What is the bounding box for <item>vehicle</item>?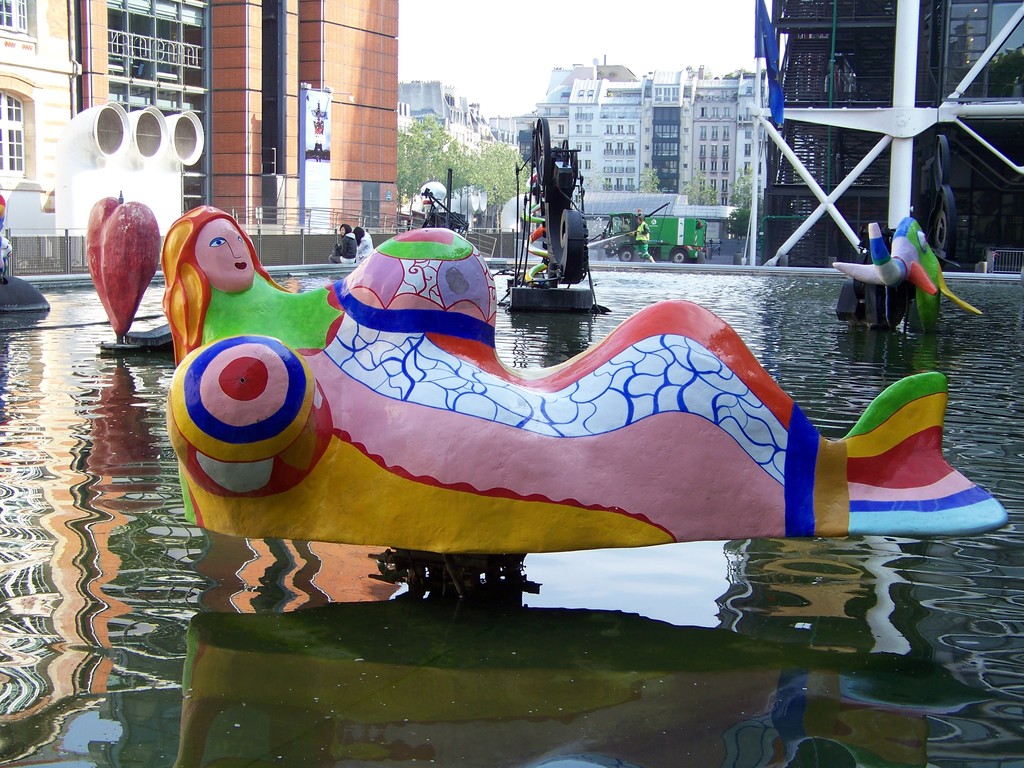
<region>572, 191, 688, 223</region>.
